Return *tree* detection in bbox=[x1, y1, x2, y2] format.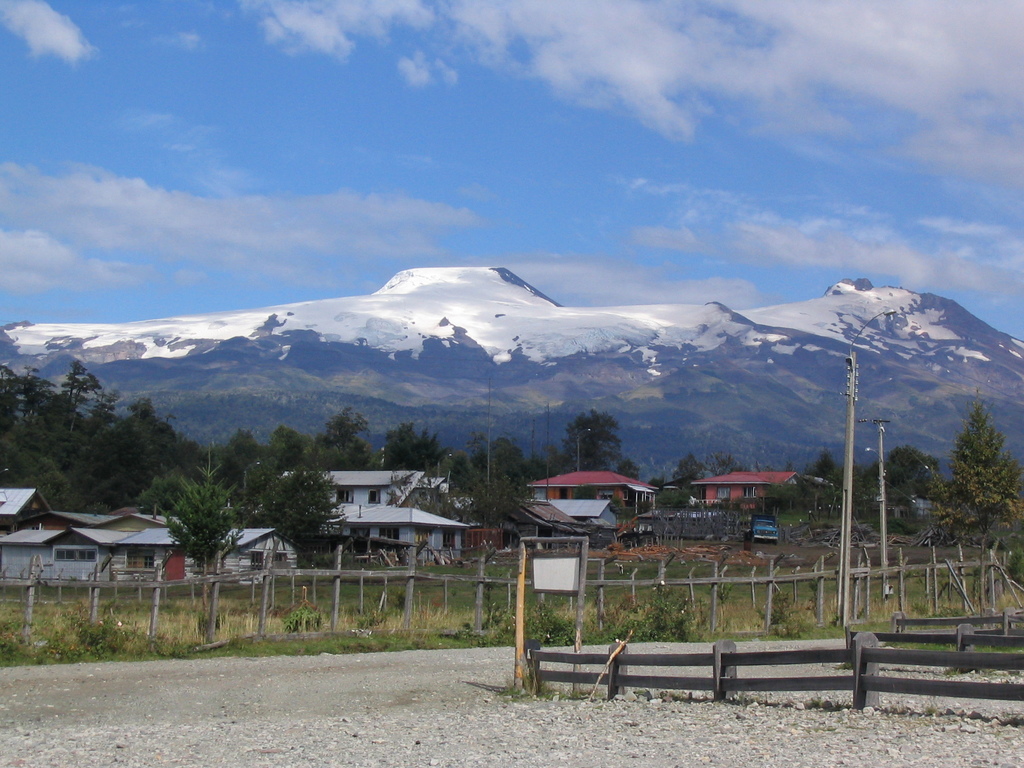
bbox=[382, 424, 447, 474].
